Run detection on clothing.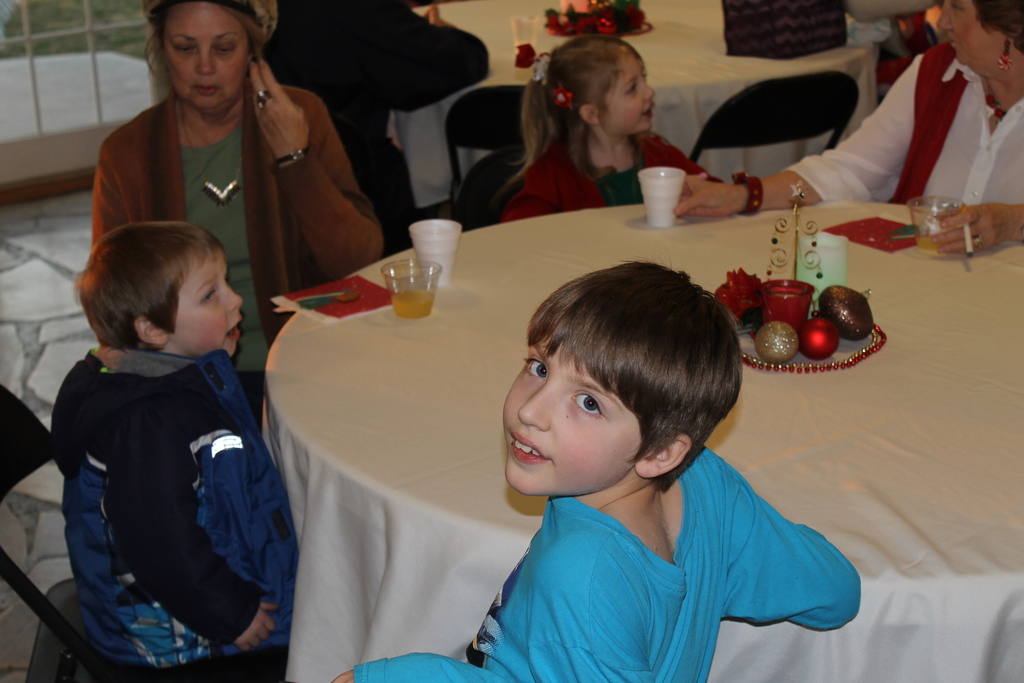
Result: (left=96, top=83, right=378, bottom=413).
